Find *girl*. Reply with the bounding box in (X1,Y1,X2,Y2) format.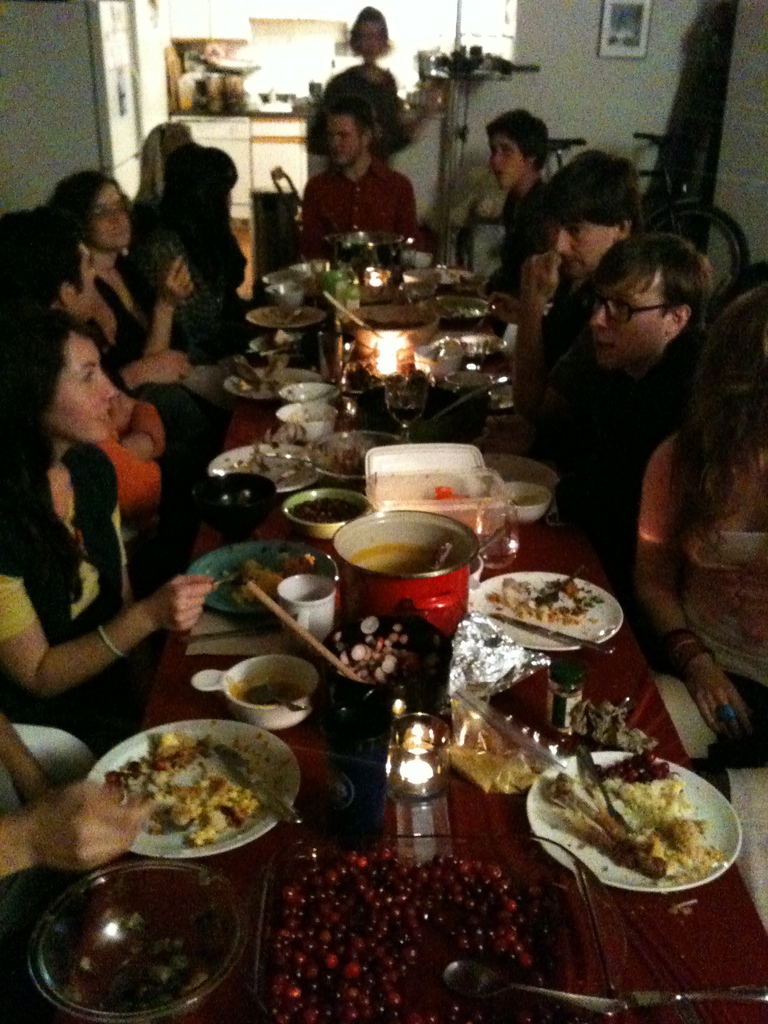
(635,279,767,751).
